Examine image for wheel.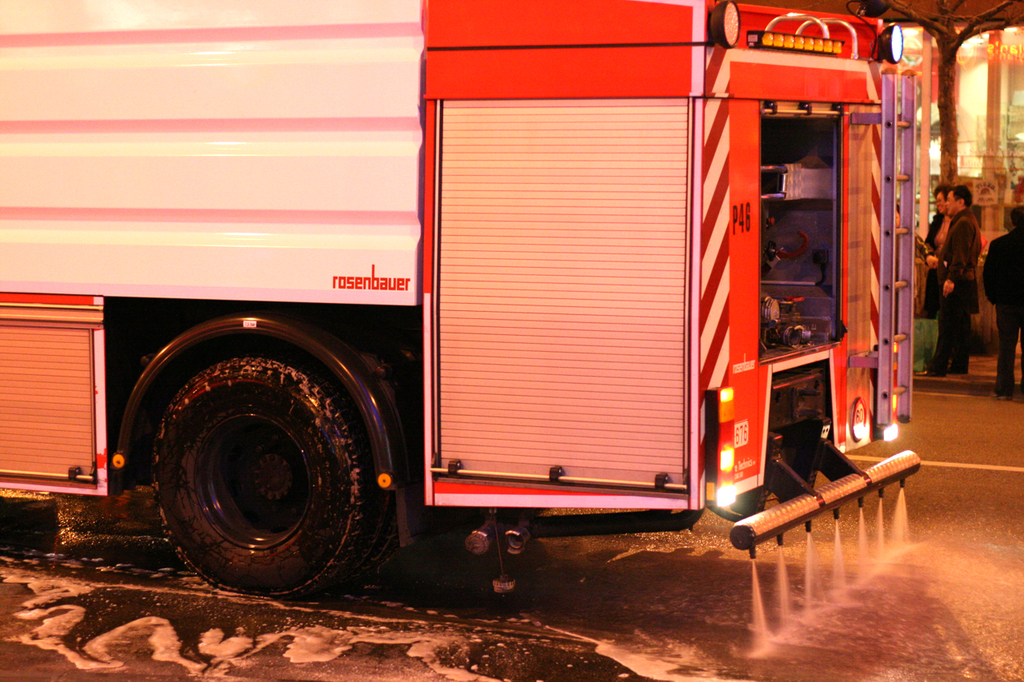
Examination result: (left=152, top=358, right=394, bottom=598).
